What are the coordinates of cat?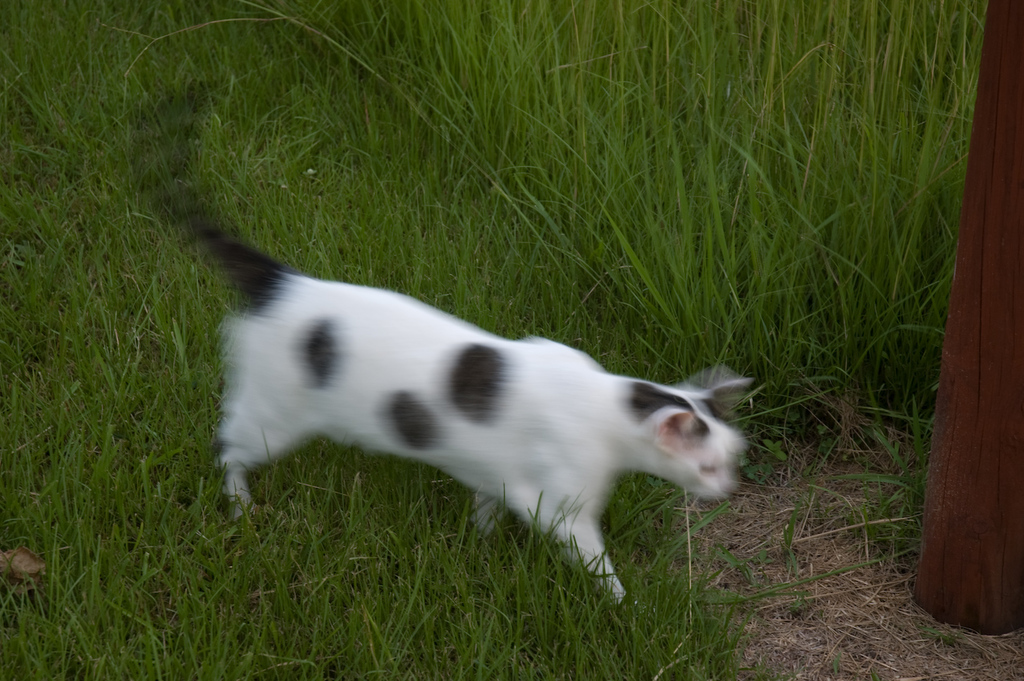
x1=132 y1=80 x2=758 y2=608.
